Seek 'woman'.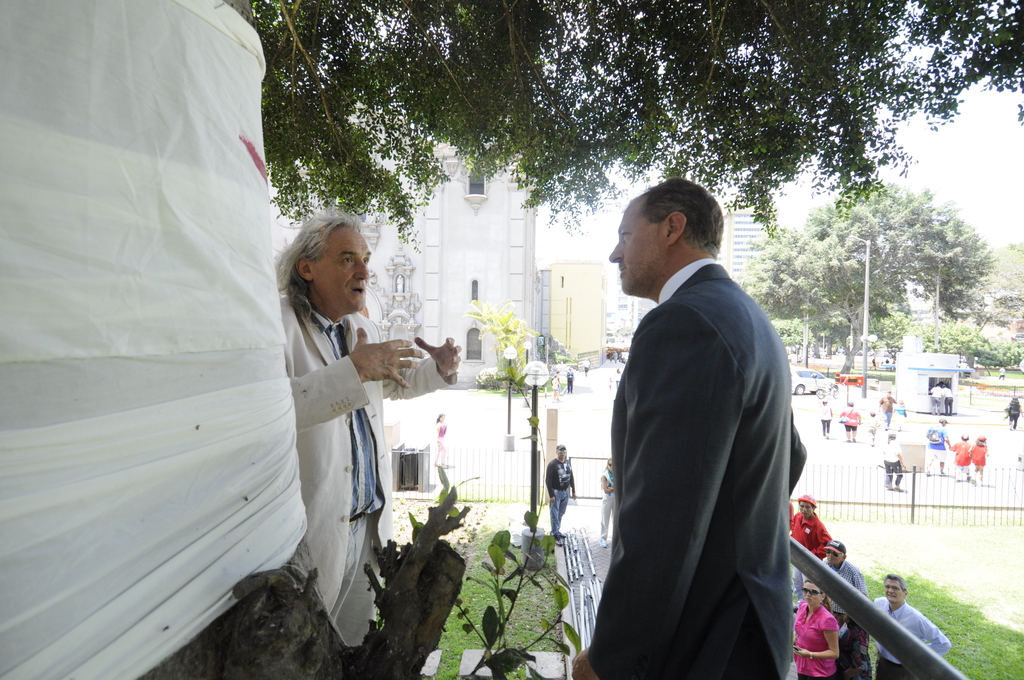
<box>1005,396,1023,428</box>.
